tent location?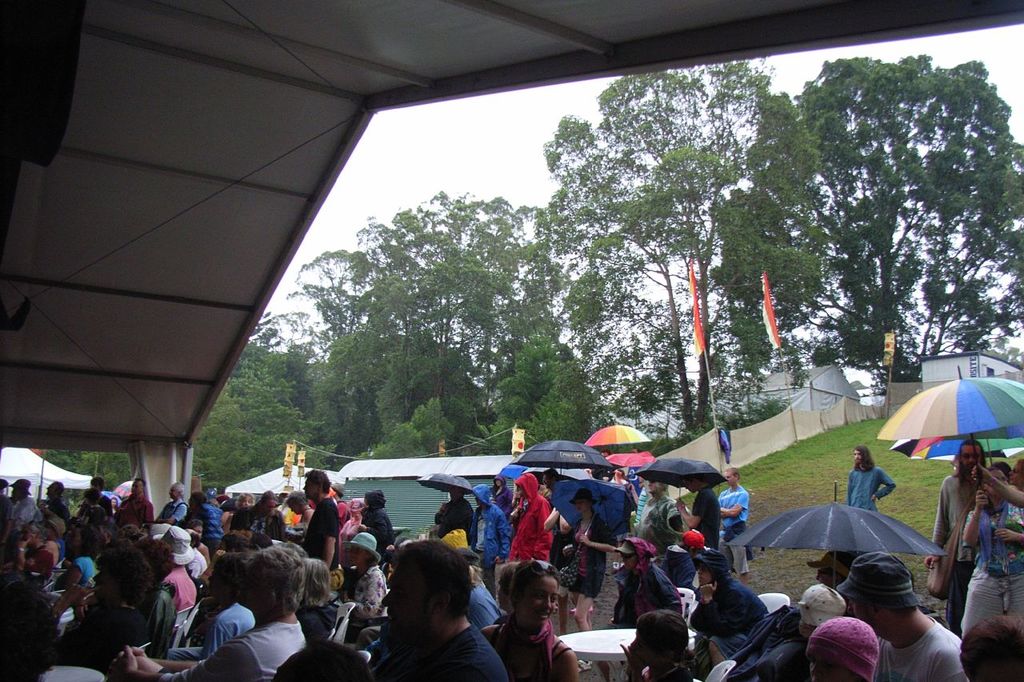
x1=883 y1=377 x2=1016 y2=469
